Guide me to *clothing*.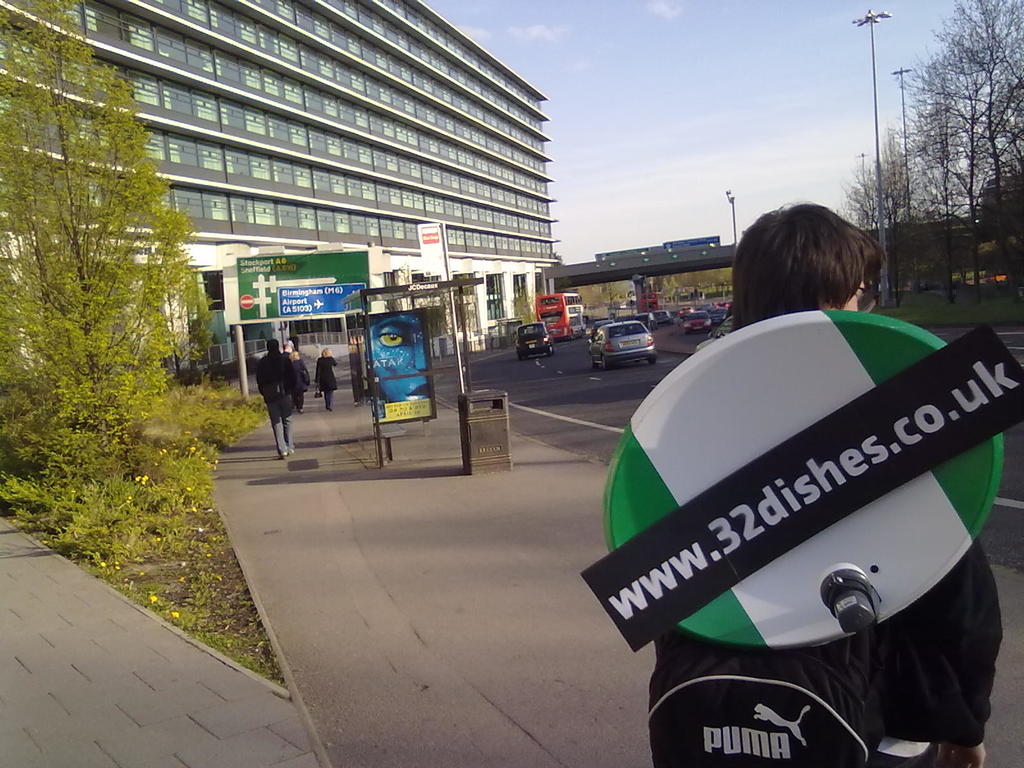
Guidance: {"left": 298, "top": 360, "right": 303, "bottom": 412}.
